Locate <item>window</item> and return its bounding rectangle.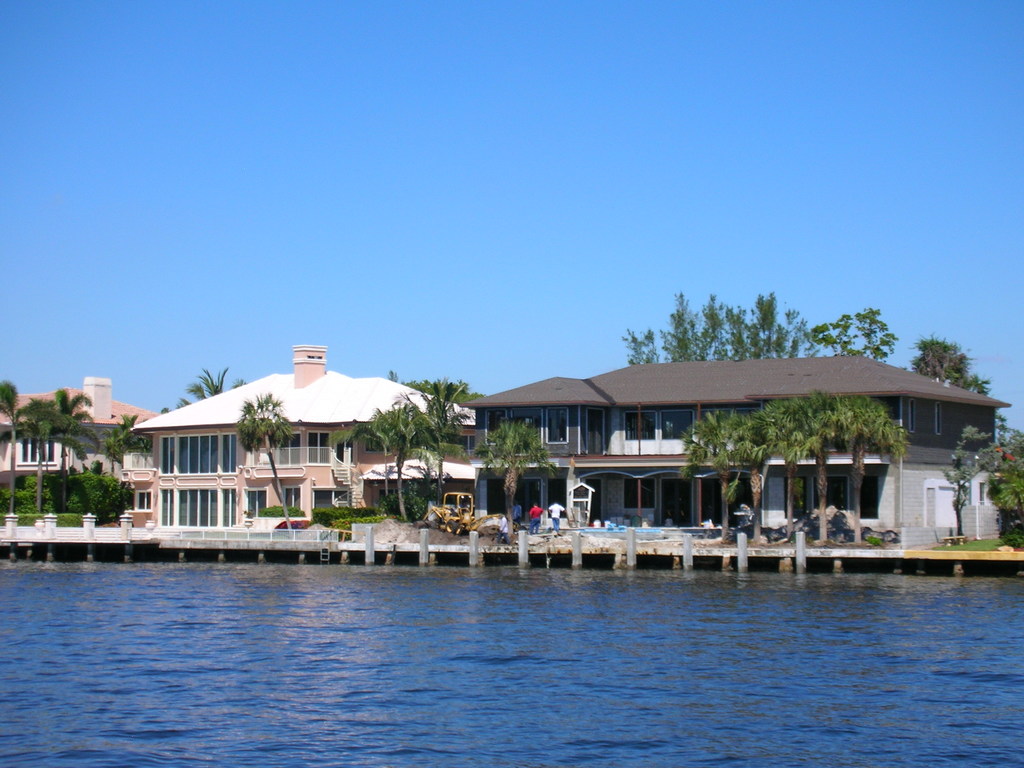
[x1=548, y1=407, x2=570, y2=450].
